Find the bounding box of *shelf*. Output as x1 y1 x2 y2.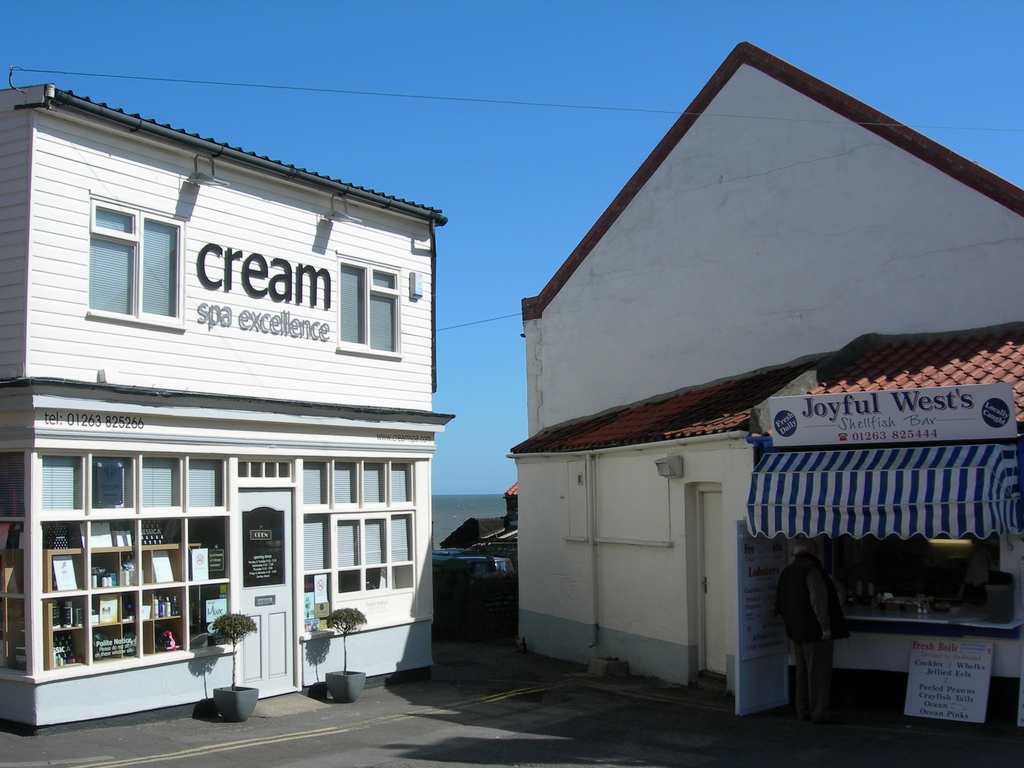
44 551 90 597.
